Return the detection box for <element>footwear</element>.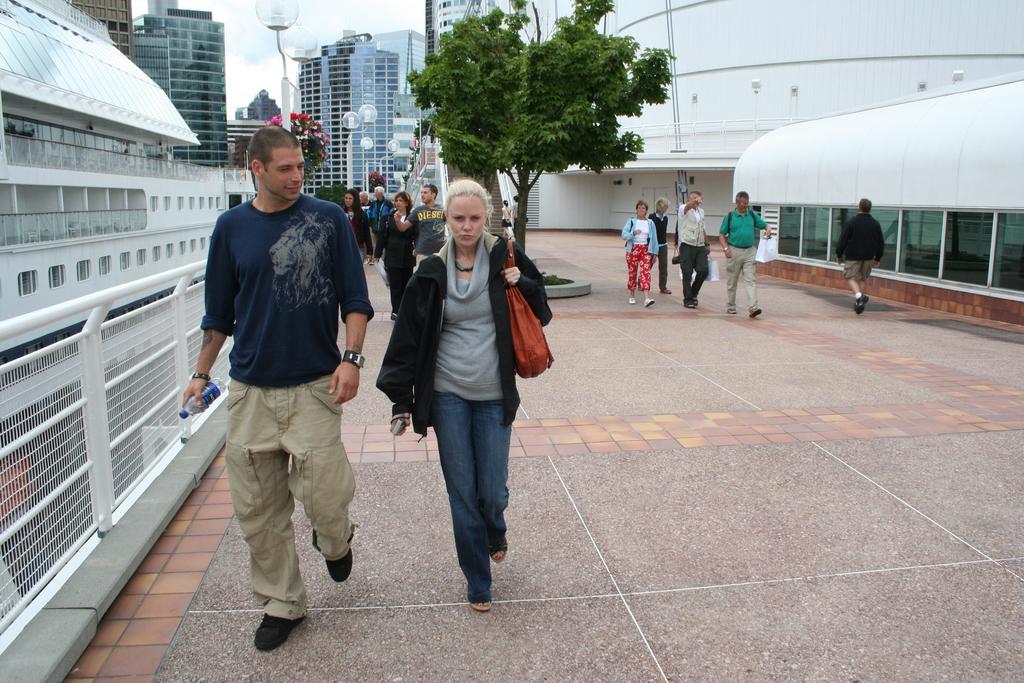
box=[627, 292, 632, 302].
